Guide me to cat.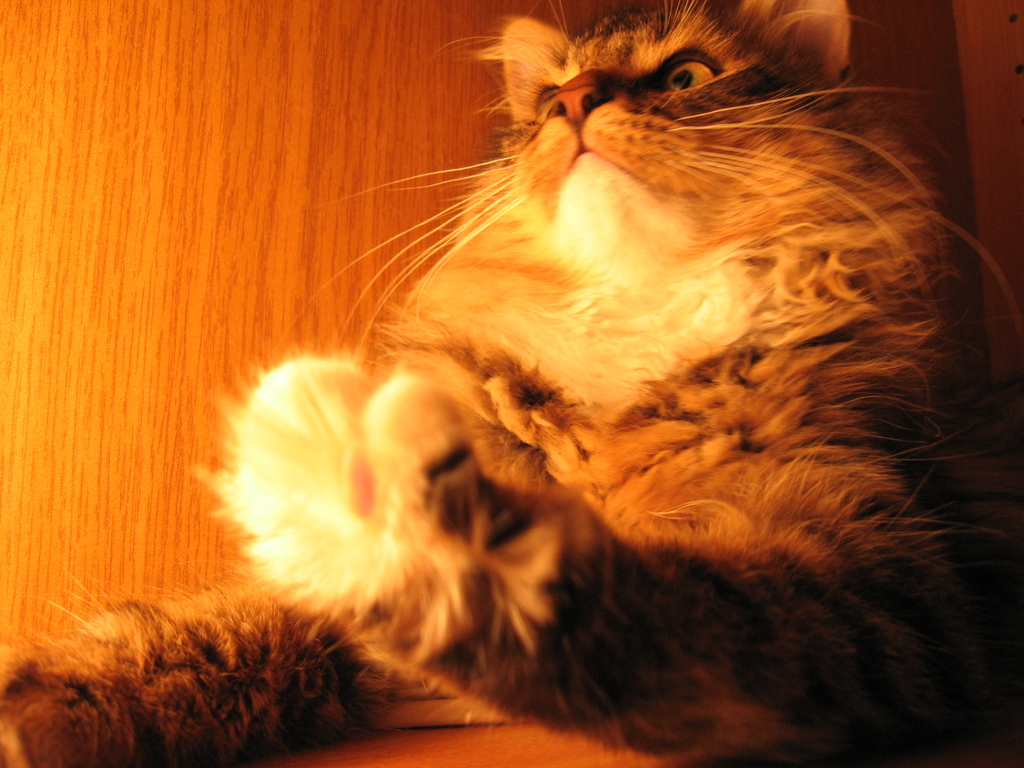
Guidance: select_region(1, 0, 1023, 767).
